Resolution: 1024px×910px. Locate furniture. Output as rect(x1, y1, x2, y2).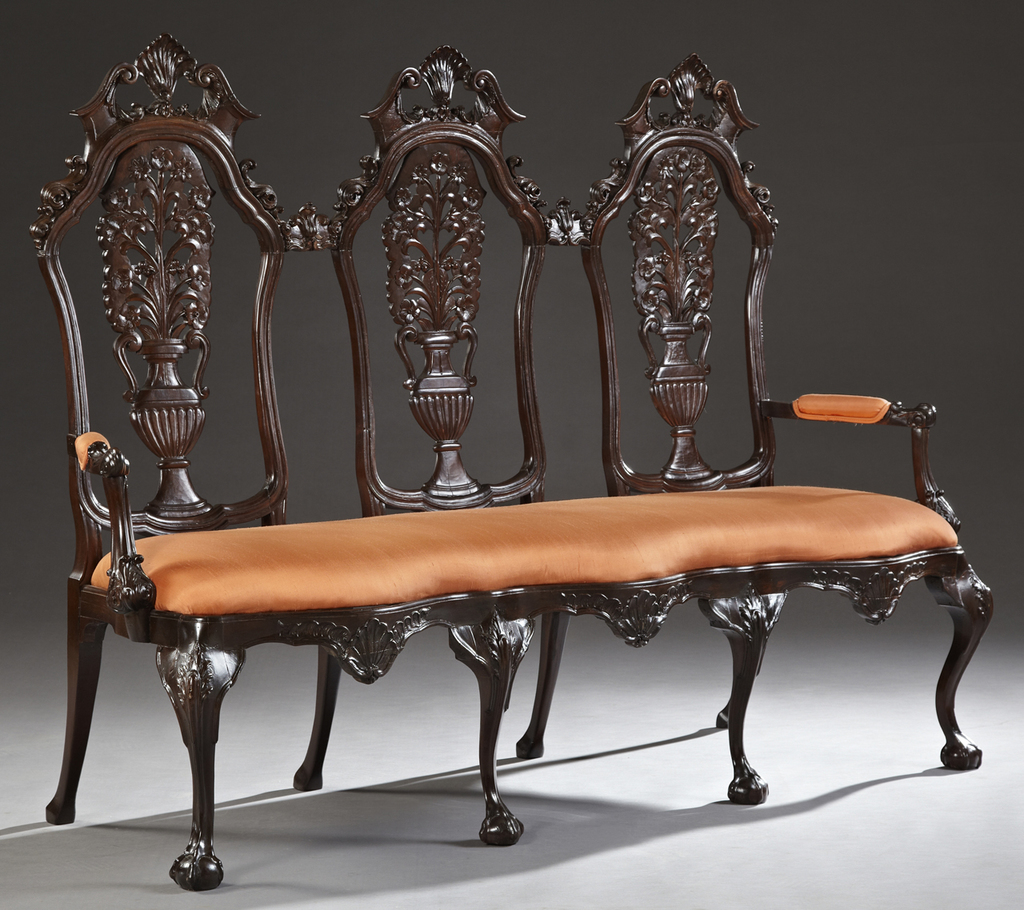
rect(28, 31, 995, 887).
